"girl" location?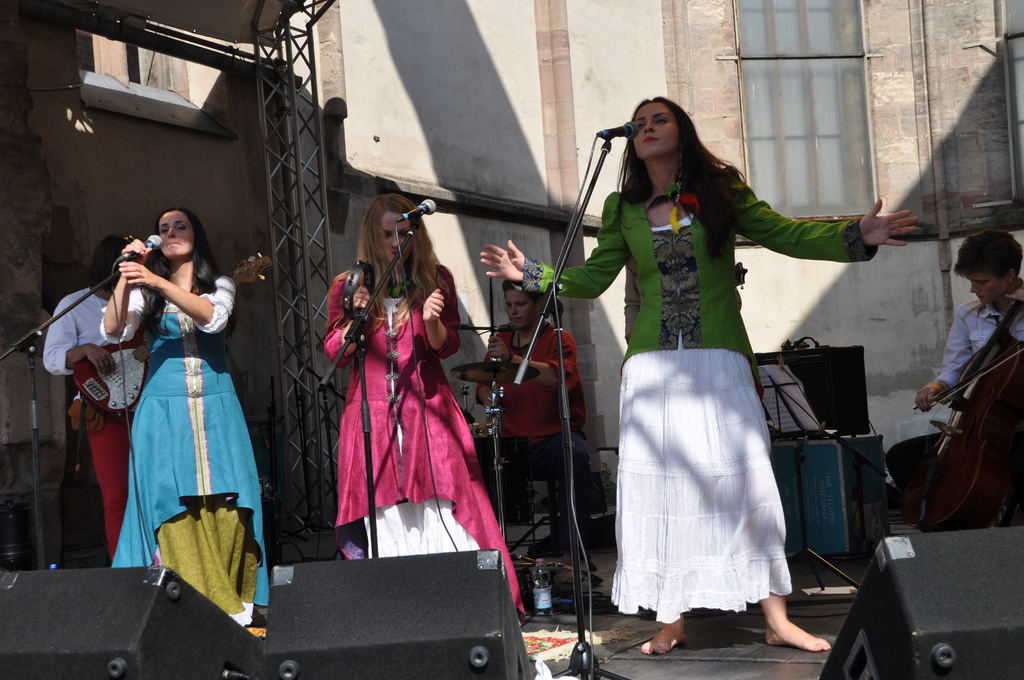
481:97:921:656
